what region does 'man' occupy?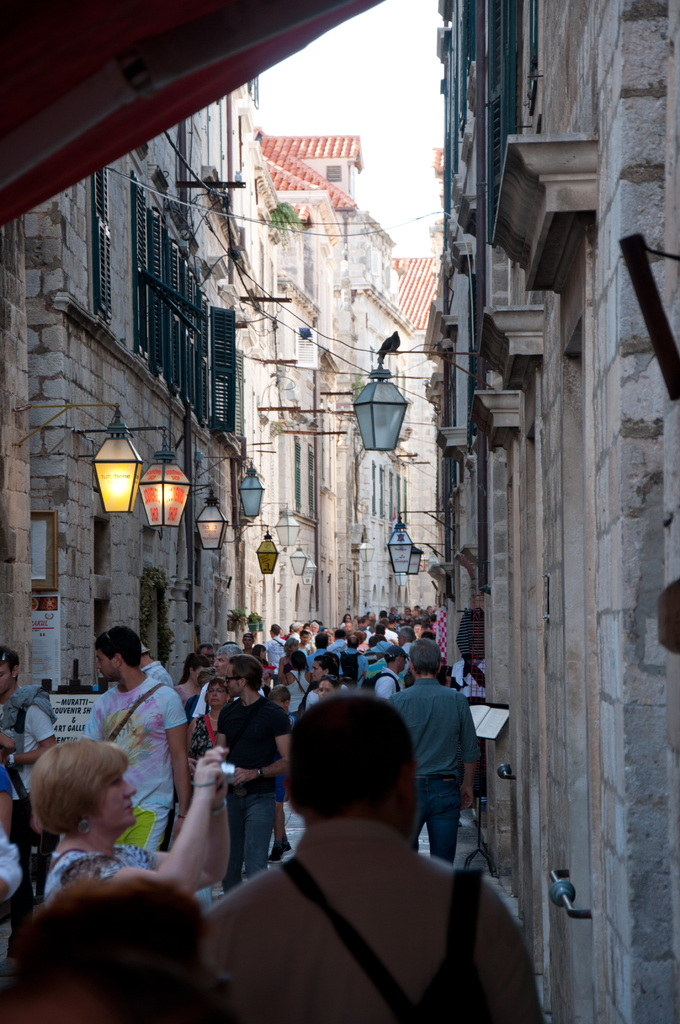
(x1=369, y1=646, x2=402, y2=698).
